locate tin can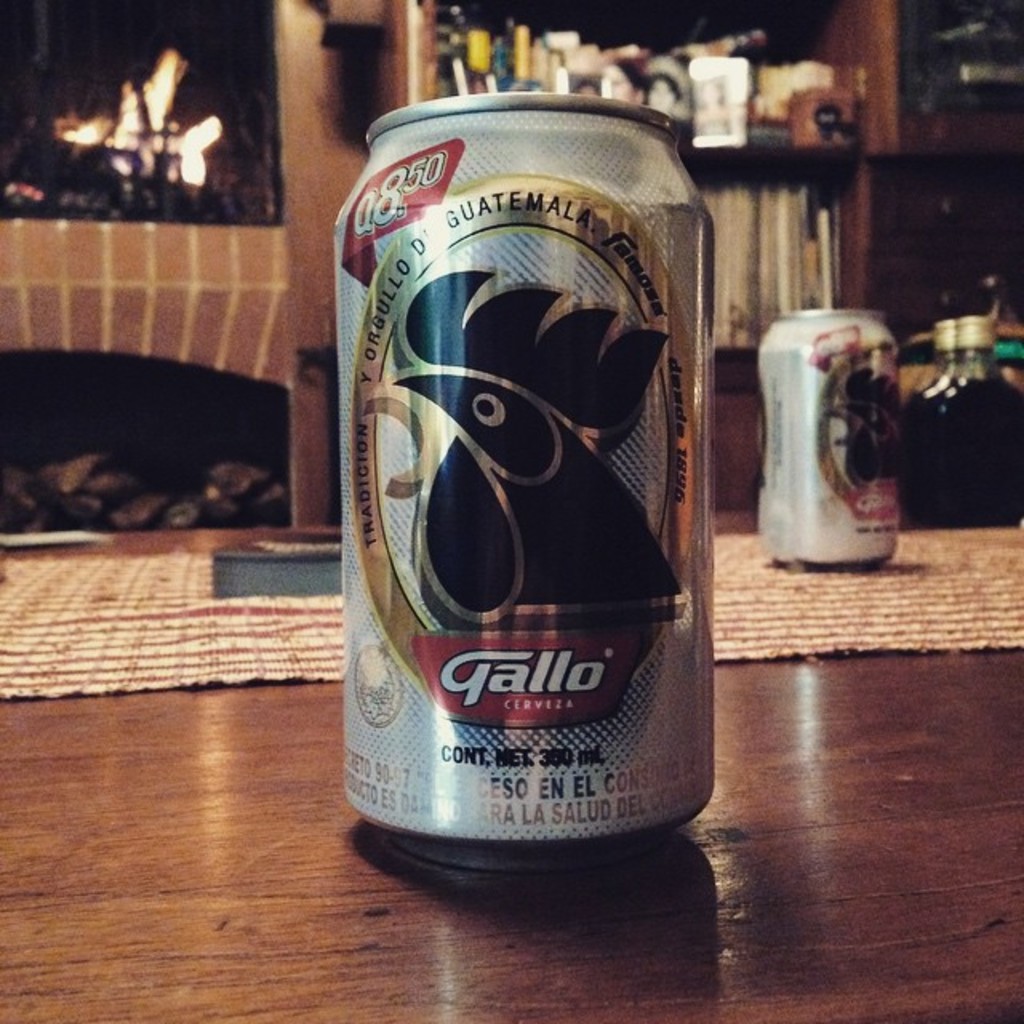
757 309 902 570
